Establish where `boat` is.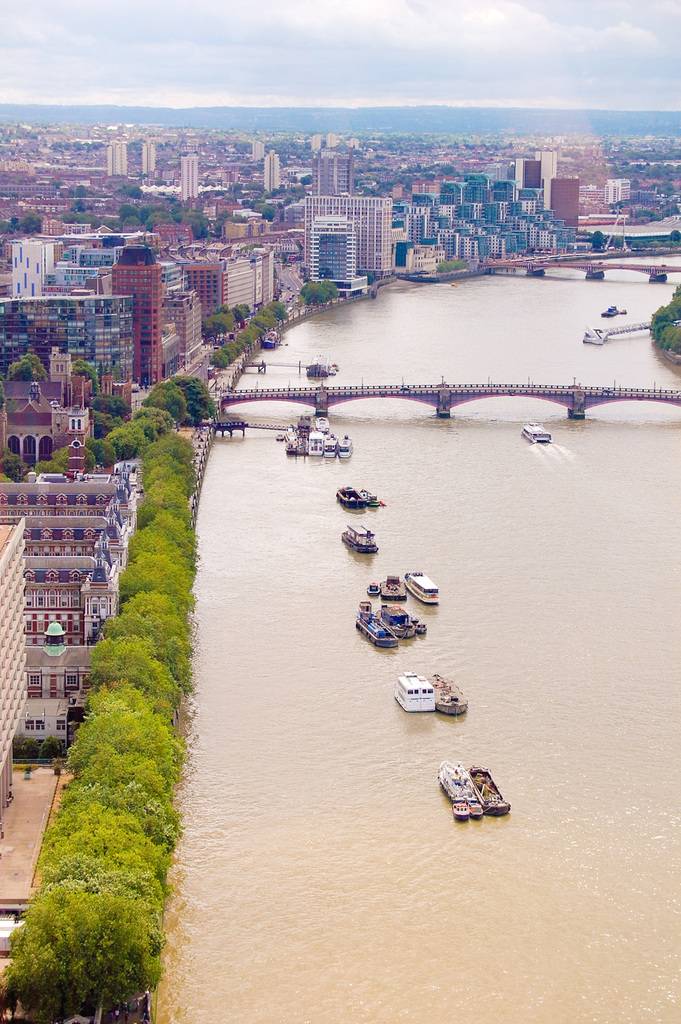
Established at 429 669 473 716.
